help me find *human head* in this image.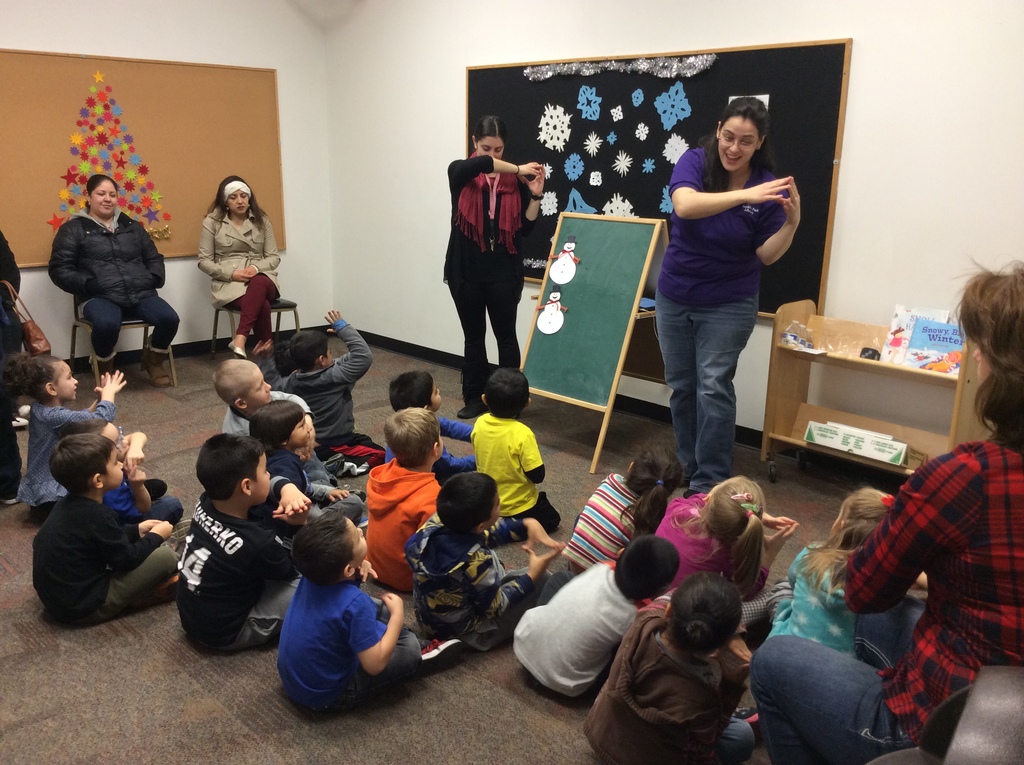
Found it: bbox=(49, 433, 127, 492).
